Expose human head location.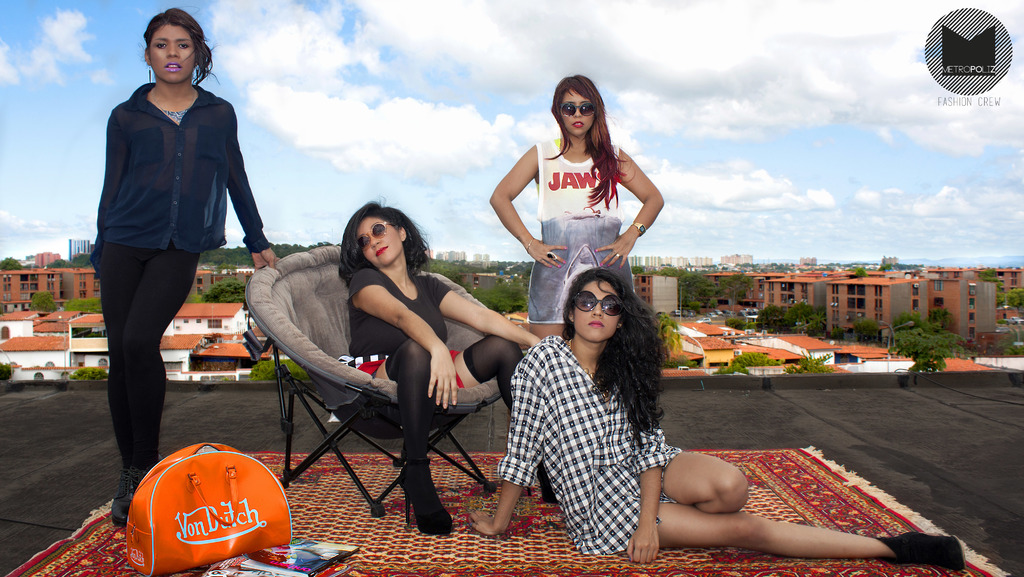
Exposed at [551, 72, 604, 138].
